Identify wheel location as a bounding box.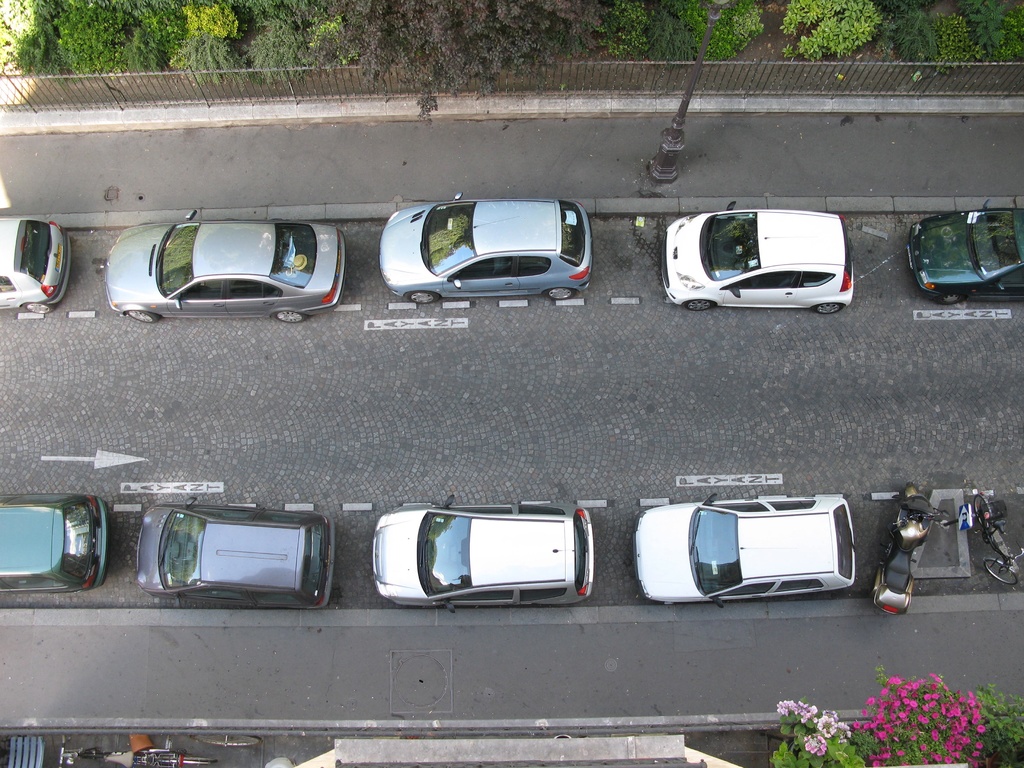
BBox(408, 291, 438, 304).
